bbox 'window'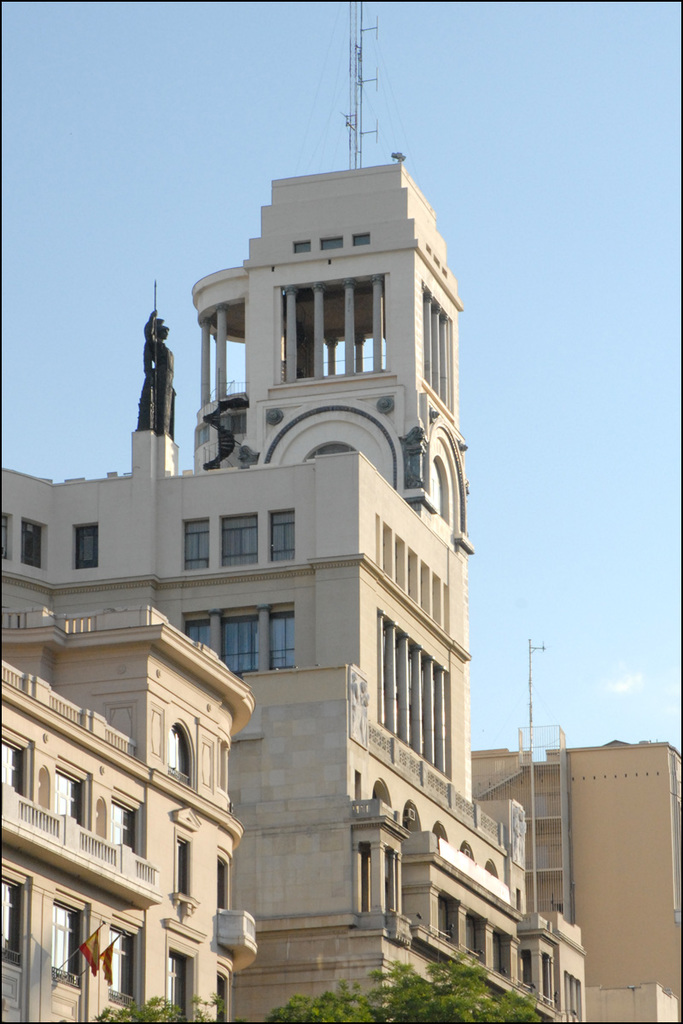
detection(2, 724, 38, 810)
